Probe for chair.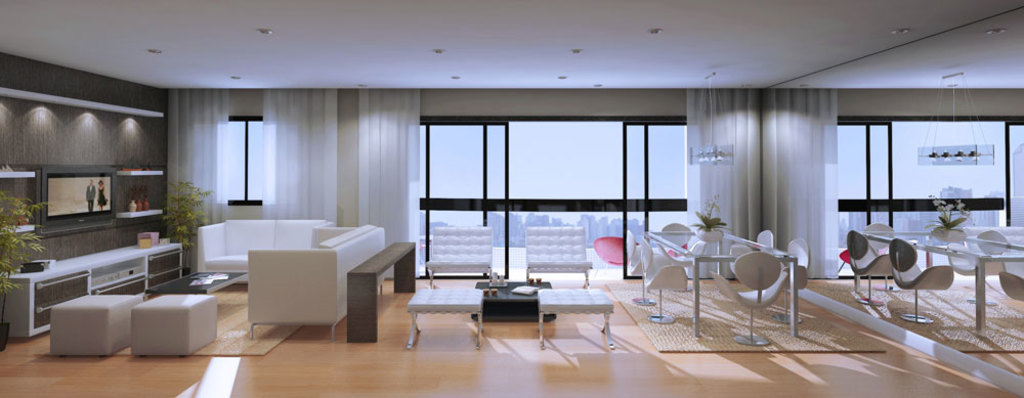
Probe result: {"x1": 863, "y1": 223, "x2": 894, "y2": 256}.
